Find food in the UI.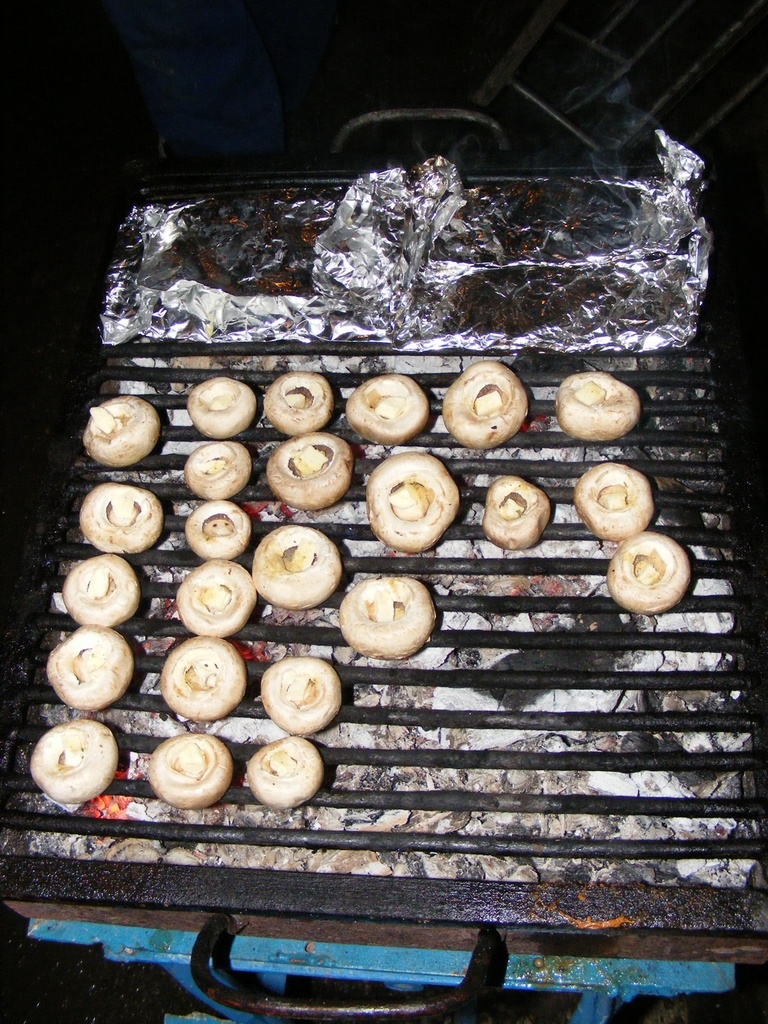
UI element at rect(160, 635, 246, 719).
